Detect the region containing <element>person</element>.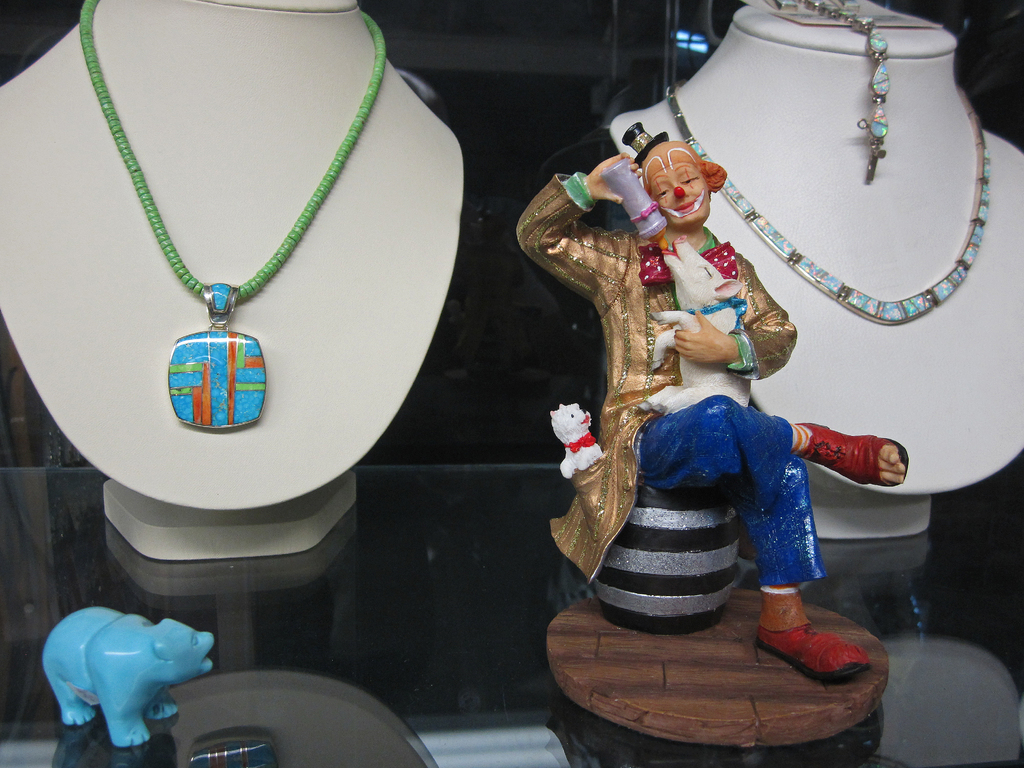
516:124:919:679.
